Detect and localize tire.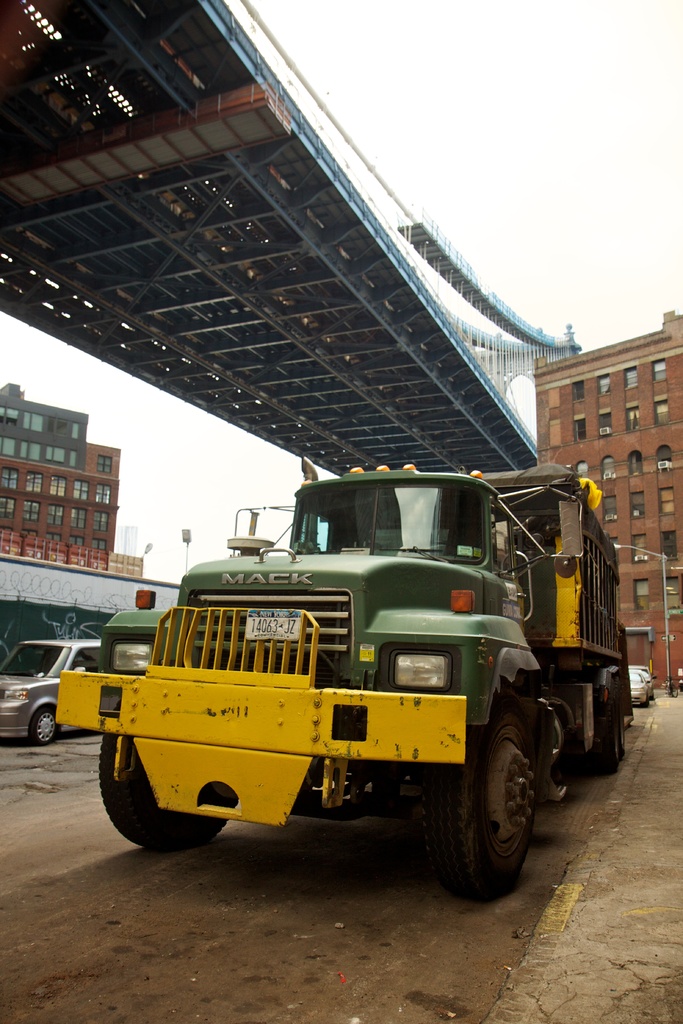
Localized at 443 705 547 903.
